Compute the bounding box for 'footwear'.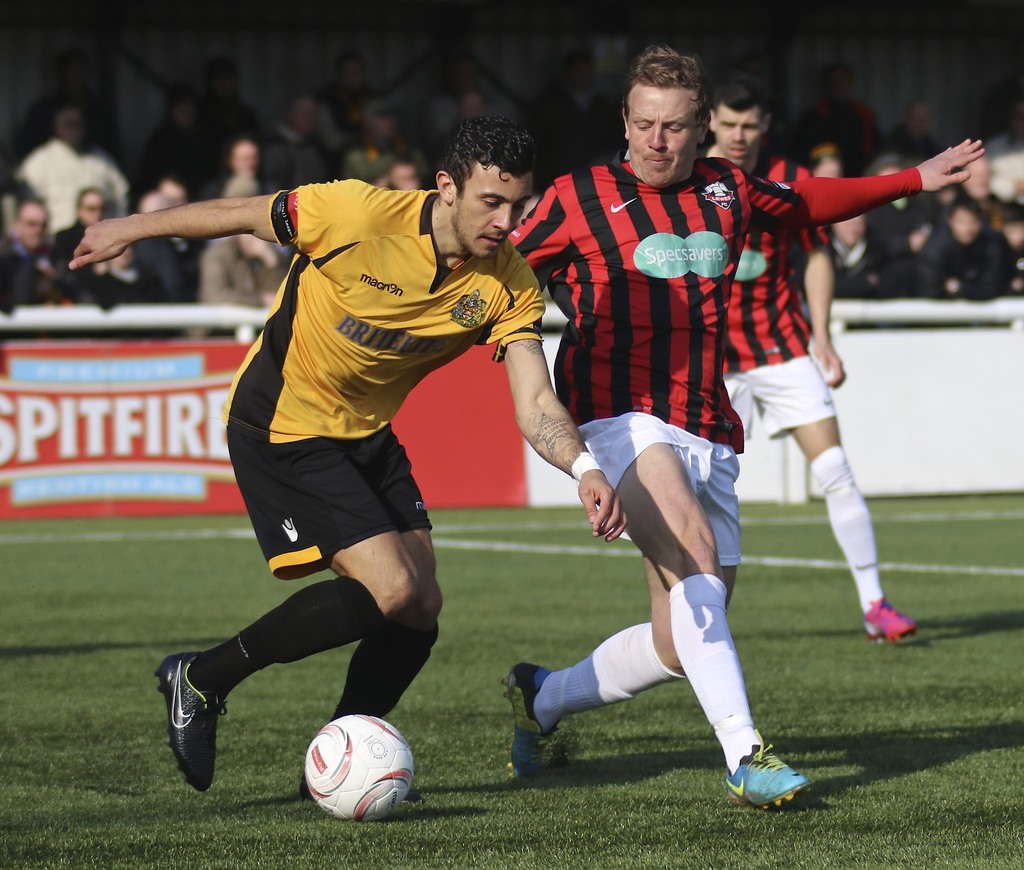
bbox=(502, 669, 566, 790).
